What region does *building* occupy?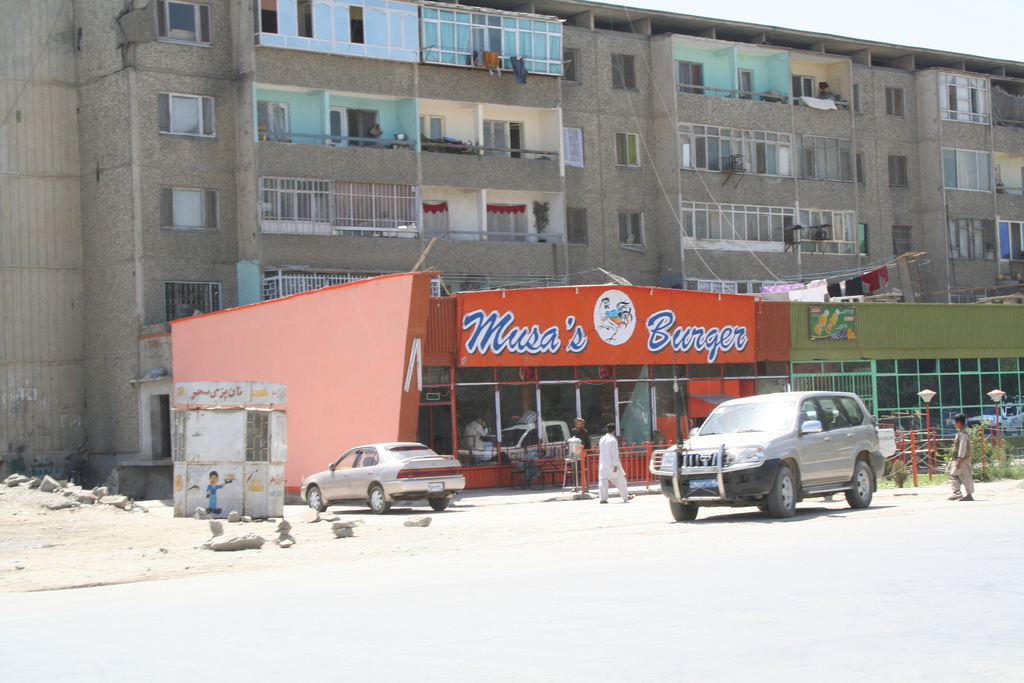
BBox(166, 270, 1022, 491).
